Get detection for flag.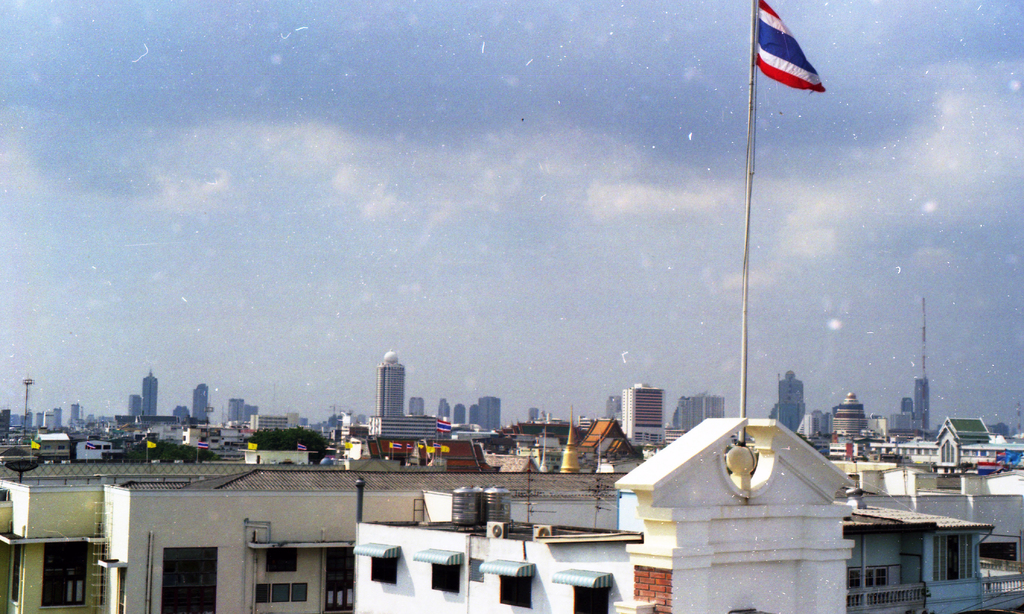
Detection: BBox(752, 0, 838, 106).
